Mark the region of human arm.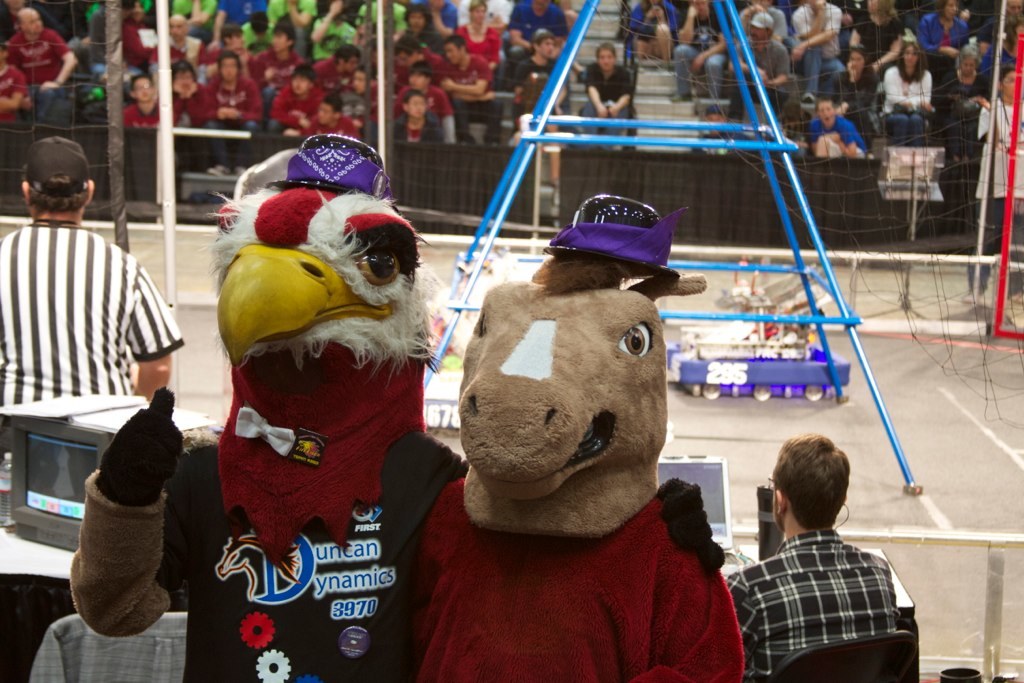
Region: (632, 528, 751, 682).
